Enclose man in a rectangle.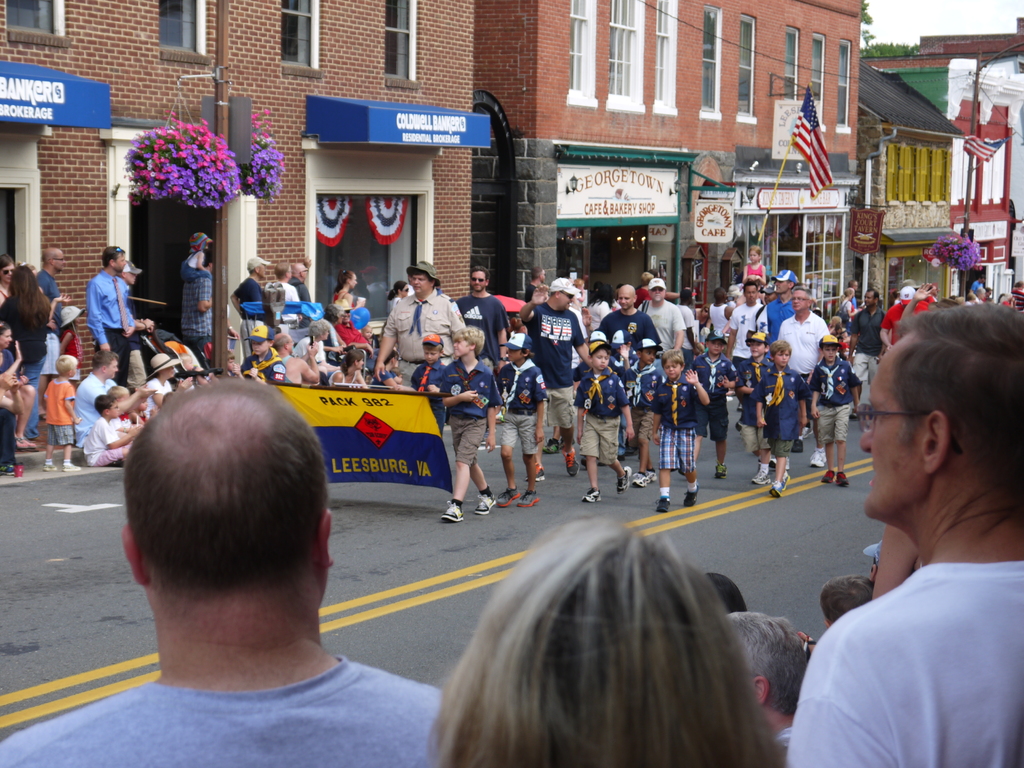
detection(282, 257, 317, 315).
